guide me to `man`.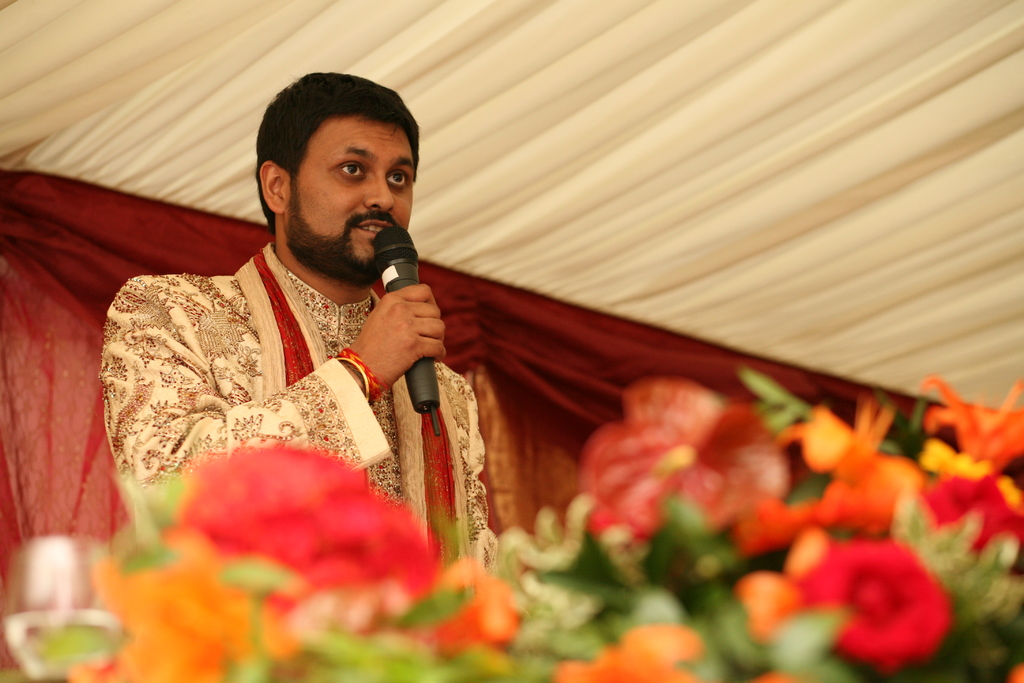
Guidance: Rect(101, 92, 516, 618).
